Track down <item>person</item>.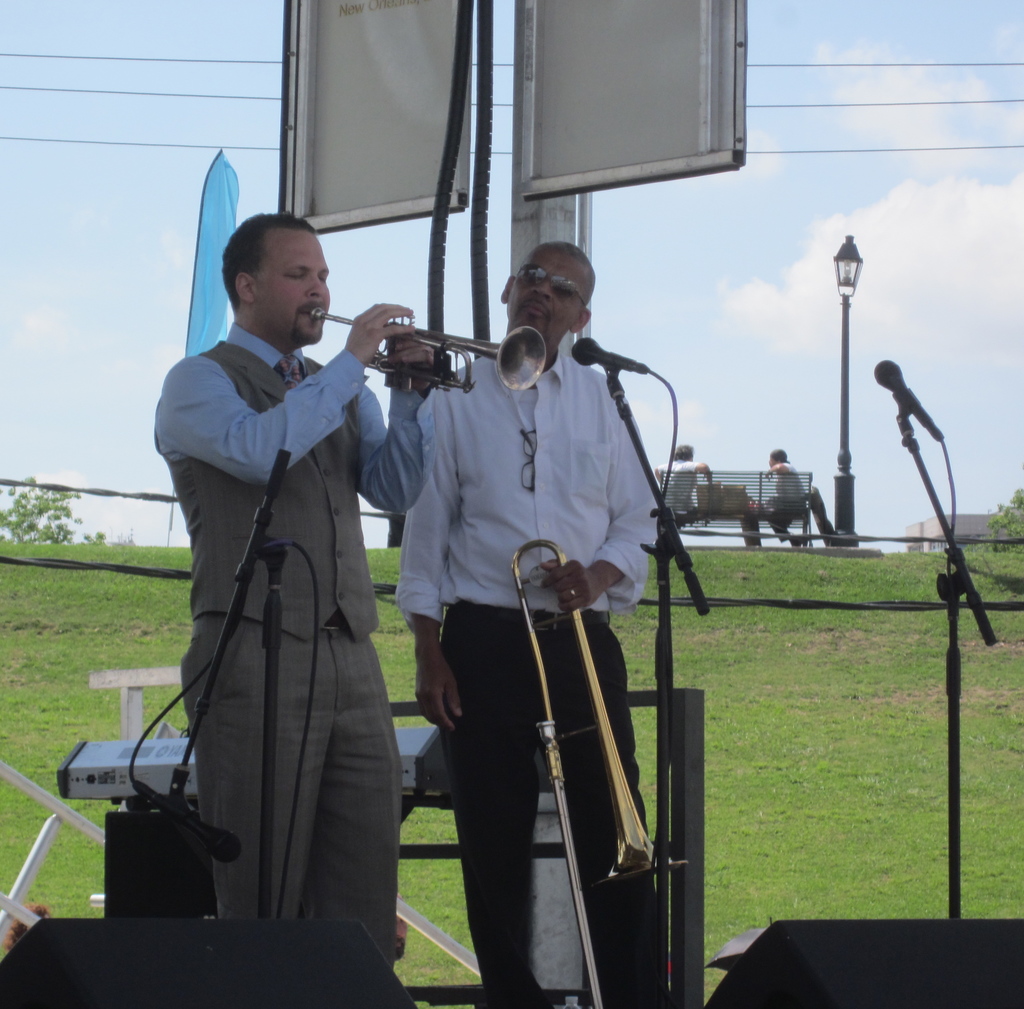
Tracked to <bbox>395, 234, 673, 1008</bbox>.
